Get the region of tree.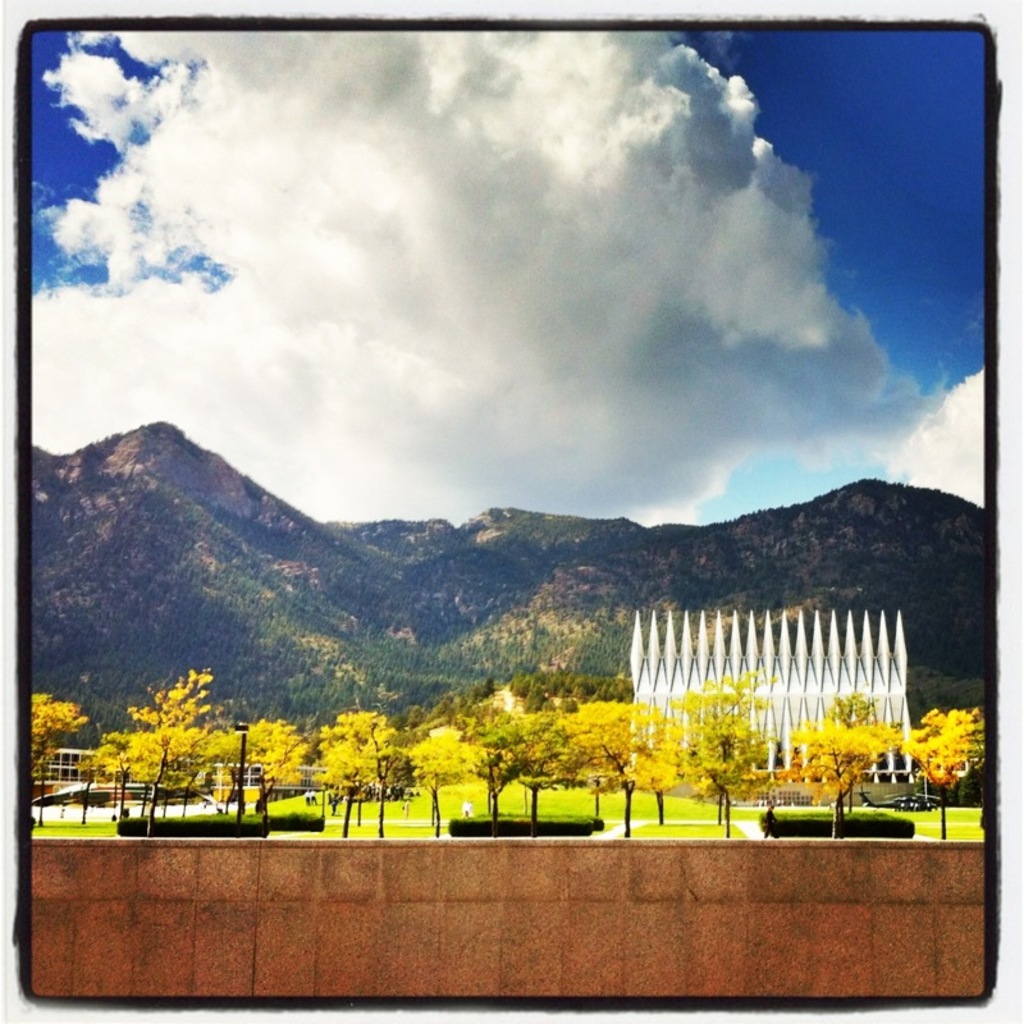
901,701,988,836.
